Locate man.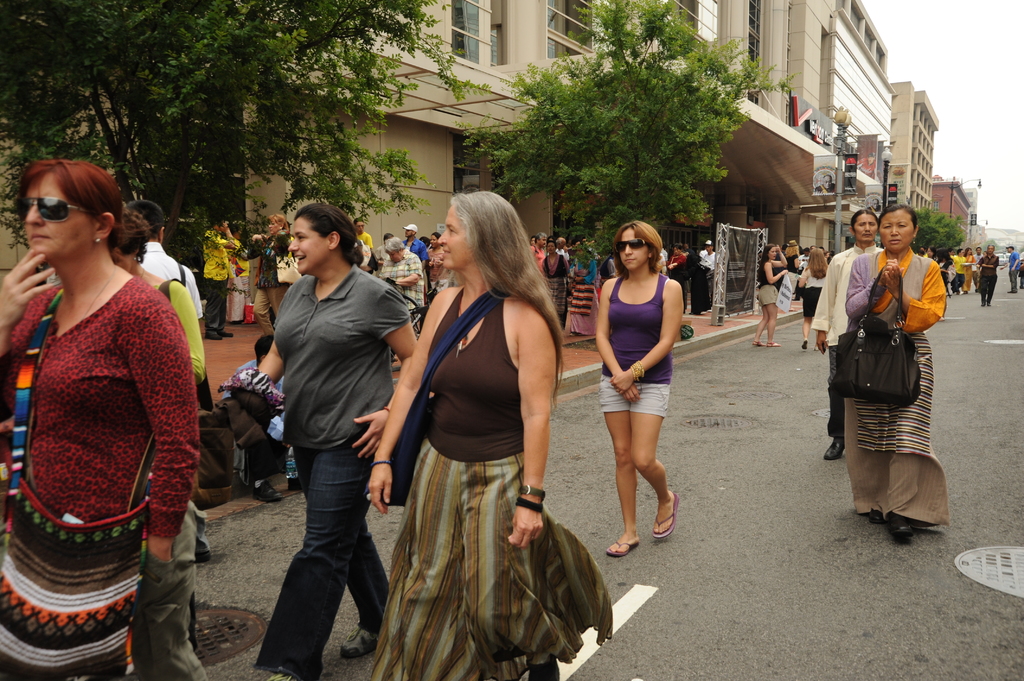
Bounding box: {"x1": 130, "y1": 200, "x2": 205, "y2": 330}.
